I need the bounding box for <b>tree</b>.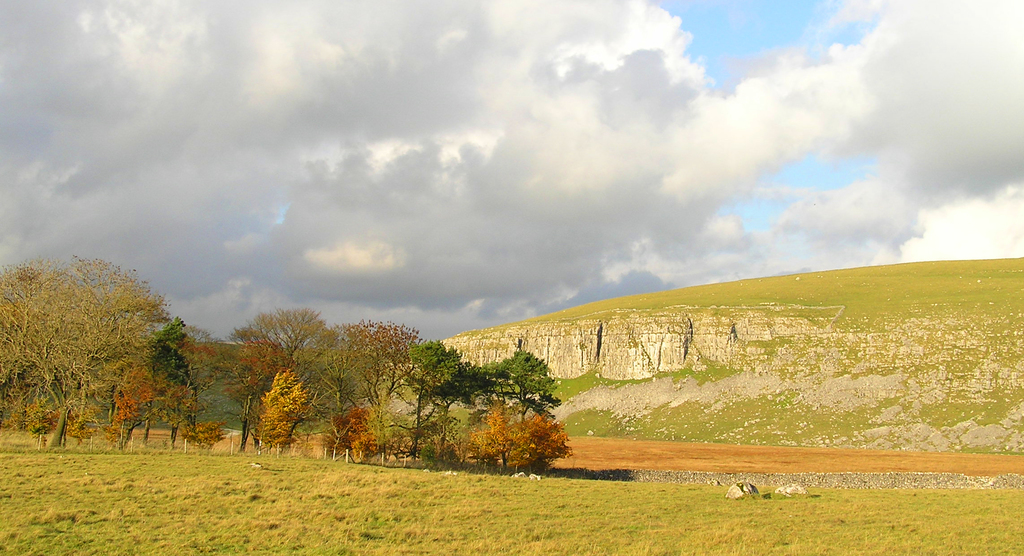
Here it is: locate(0, 258, 168, 446).
